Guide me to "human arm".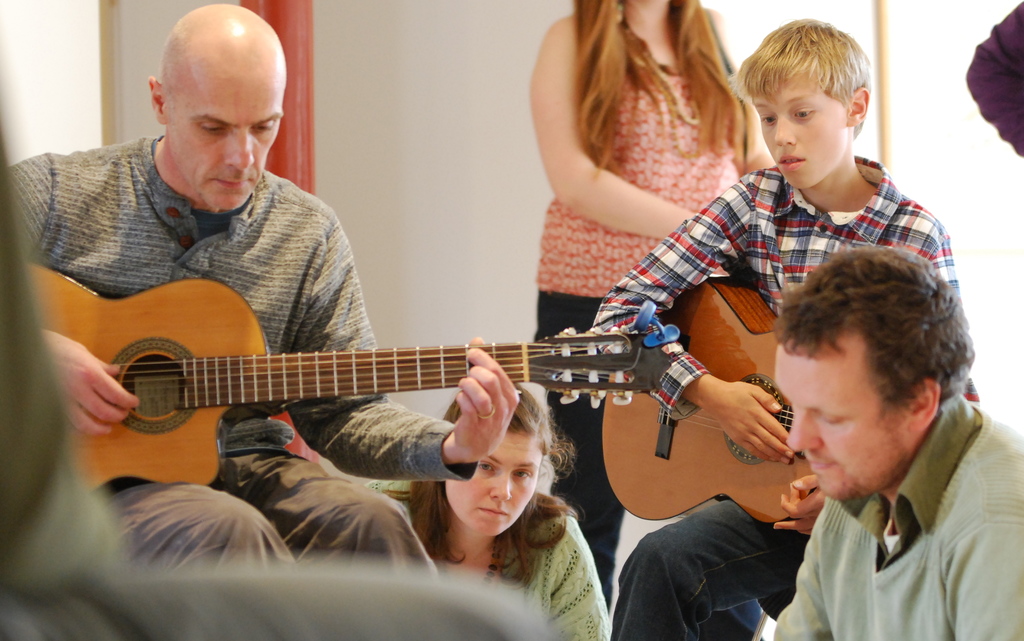
Guidance: locate(769, 496, 852, 640).
